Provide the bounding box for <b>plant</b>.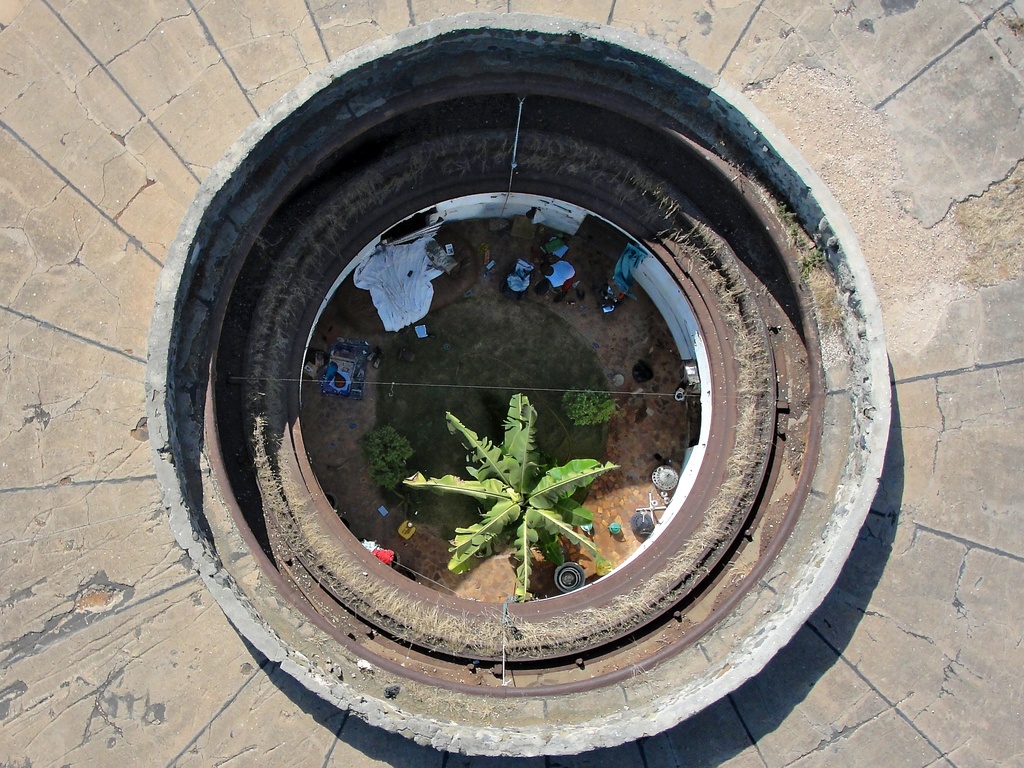
[372, 315, 613, 536].
